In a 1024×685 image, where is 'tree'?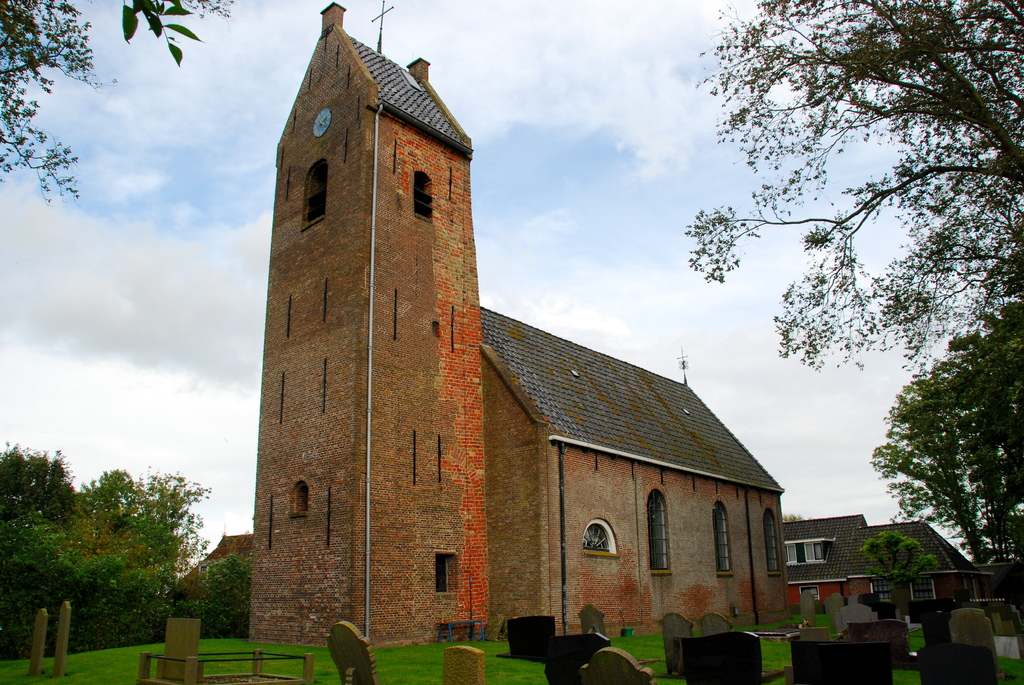
x1=0, y1=0, x2=86, y2=194.
